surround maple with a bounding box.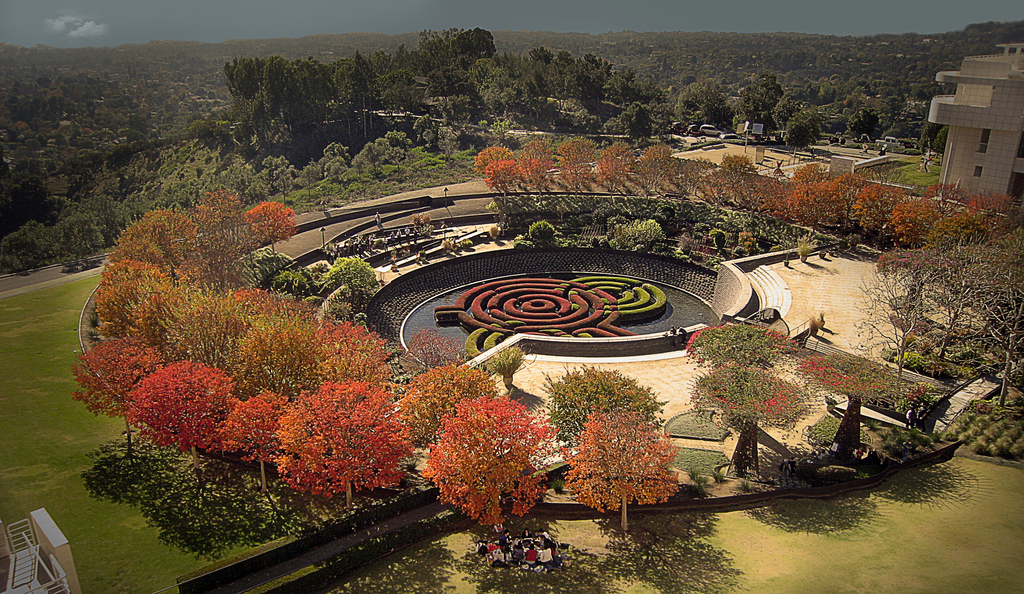
<bbox>689, 317, 807, 476</bbox>.
